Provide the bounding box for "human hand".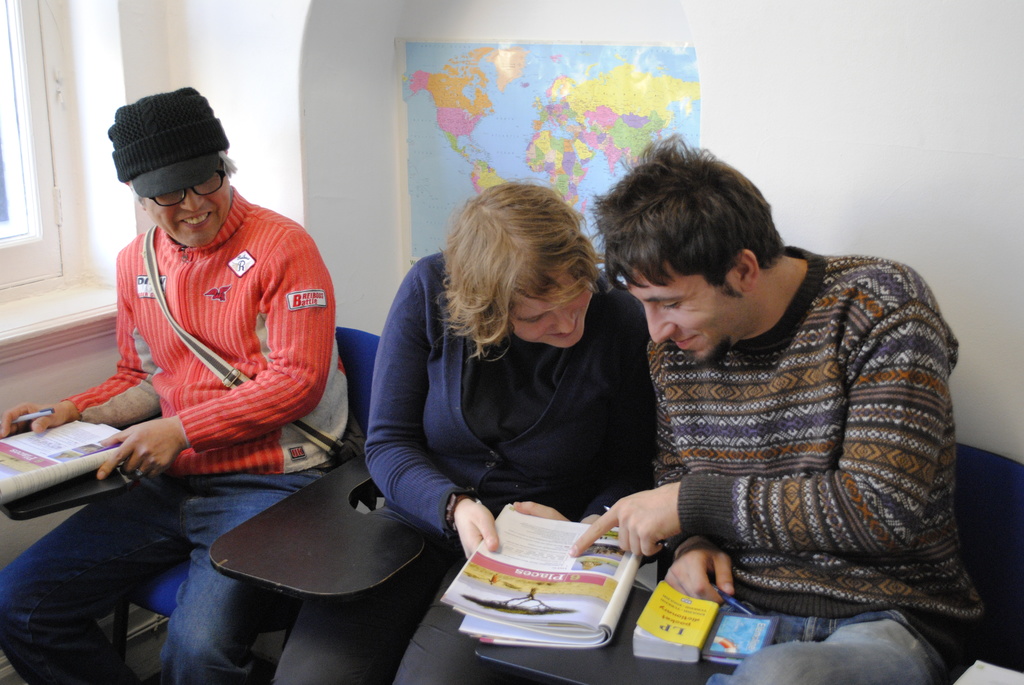
bbox=(513, 497, 572, 526).
